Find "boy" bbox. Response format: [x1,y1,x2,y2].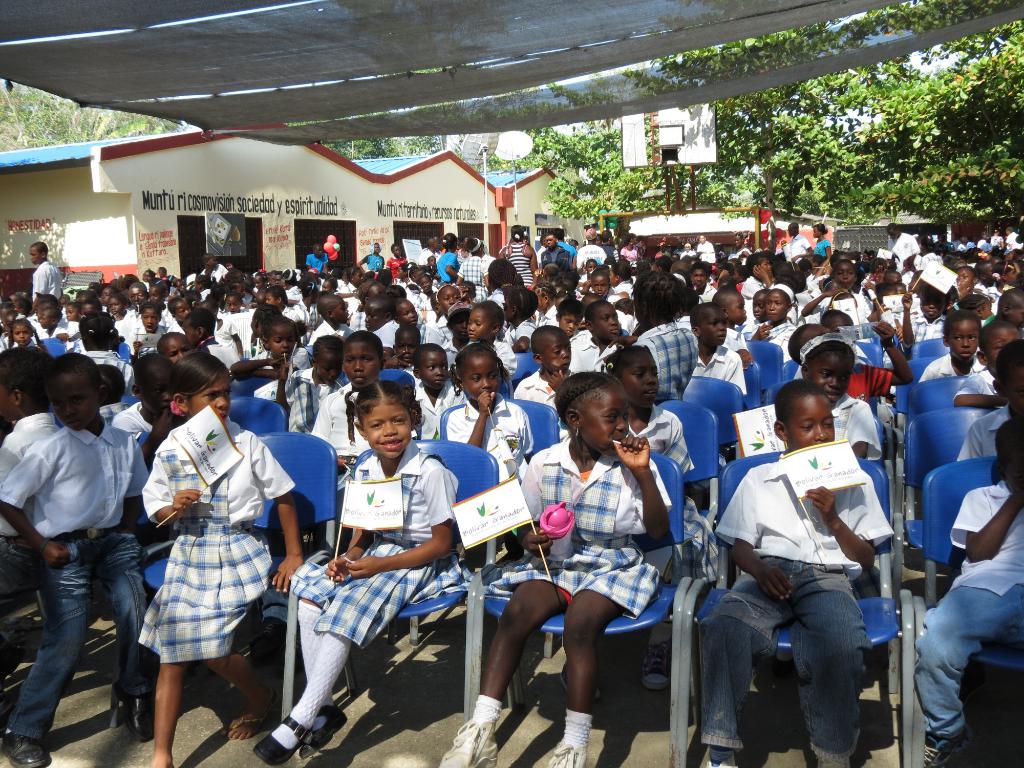
[264,285,301,322].
